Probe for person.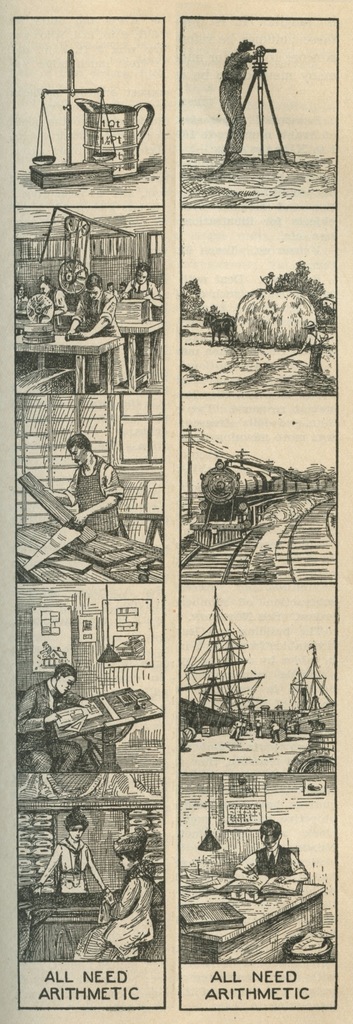
Probe result: 235,817,316,886.
